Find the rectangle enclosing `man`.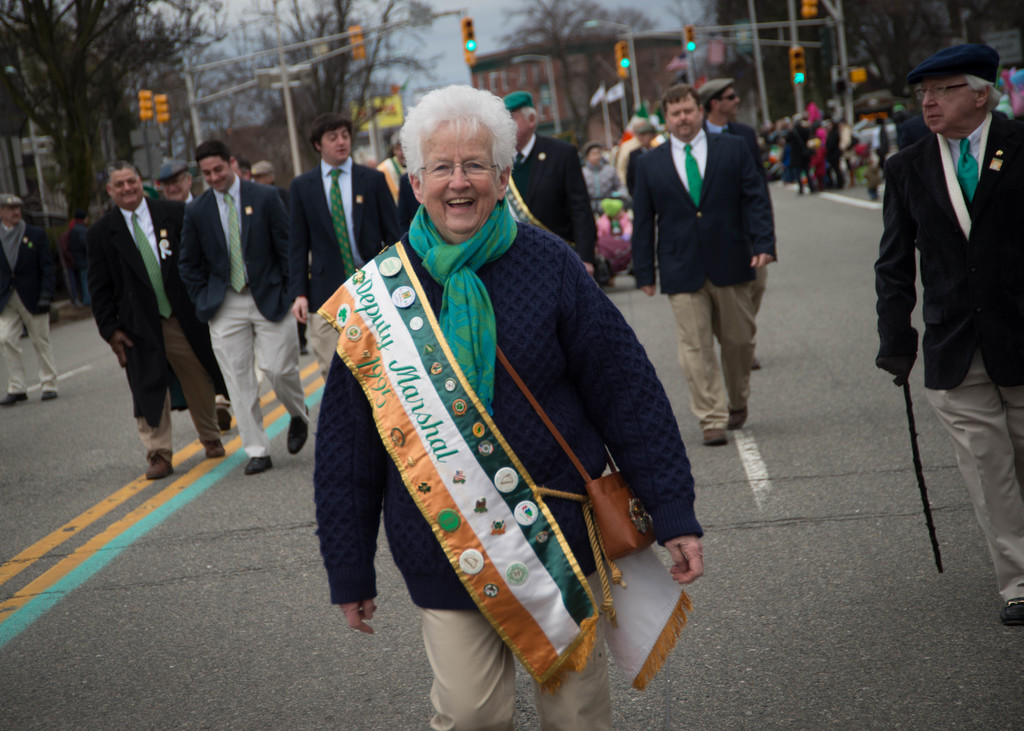
500 88 600 279.
